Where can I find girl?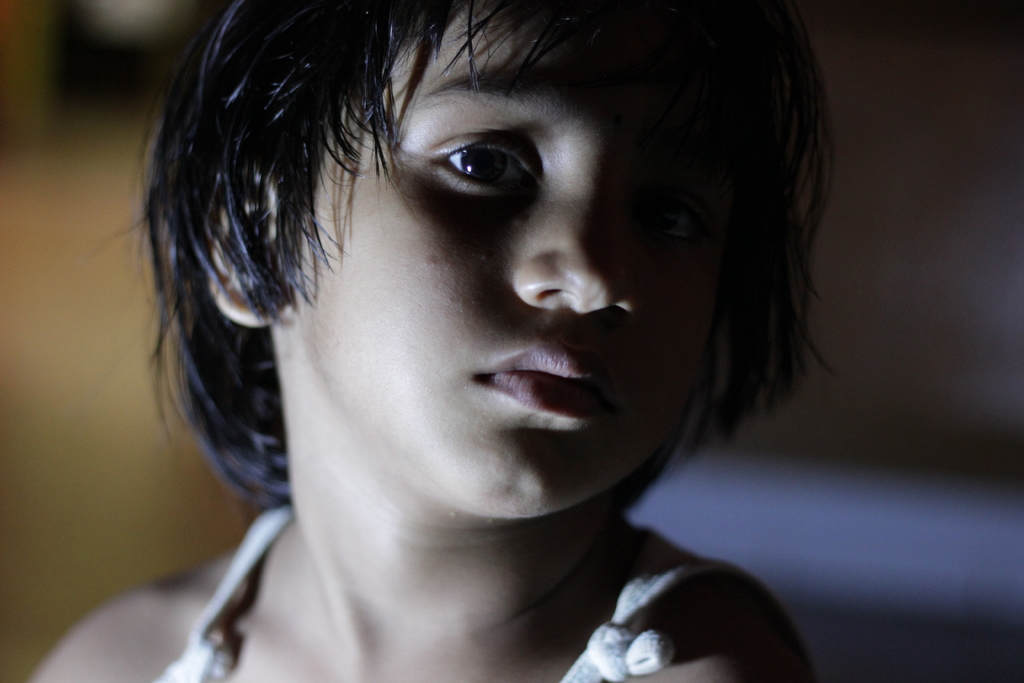
You can find it at {"x1": 20, "y1": 0, "x2": 836, "y2": 682}.
